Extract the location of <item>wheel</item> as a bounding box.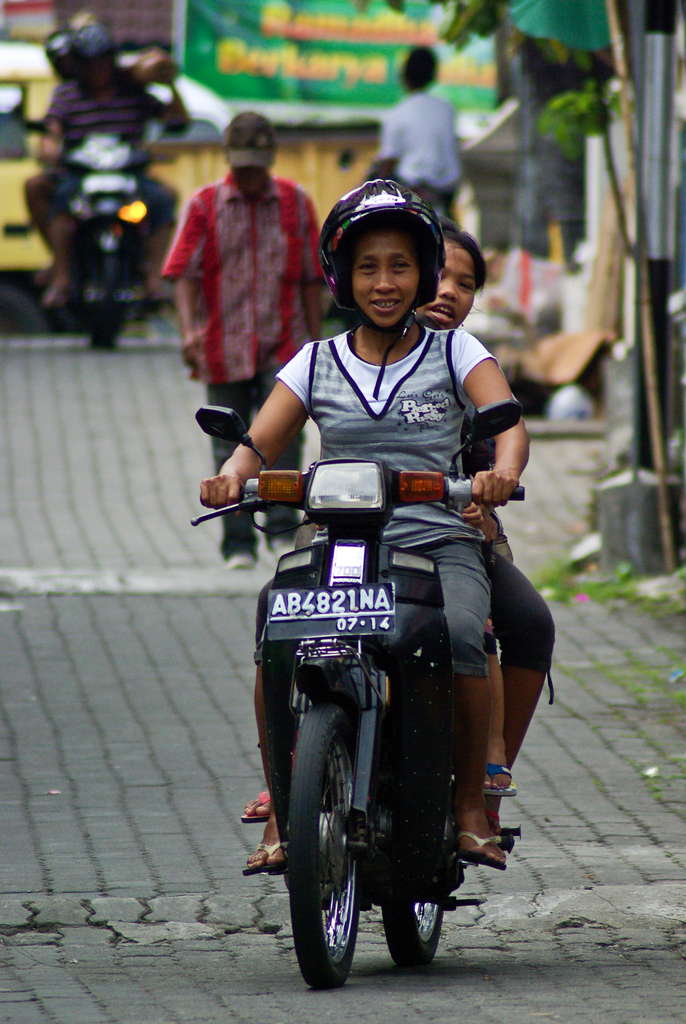
pyautogui.locateOnScreen(377, 891, 447, 970).
